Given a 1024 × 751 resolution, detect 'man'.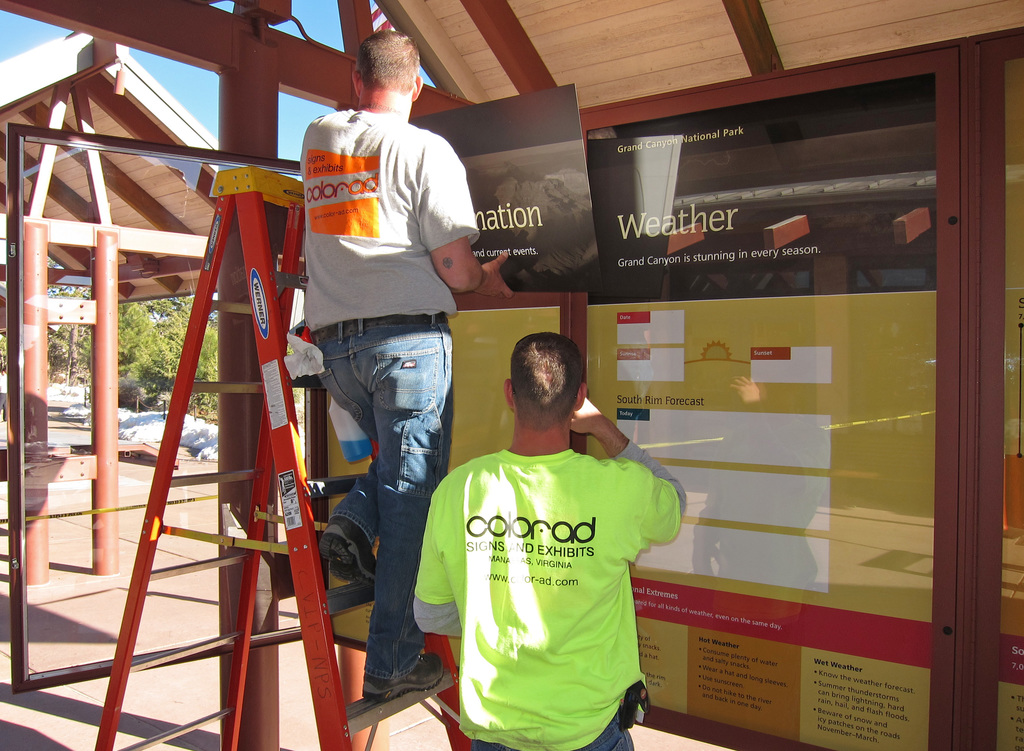
locate(411, 321, 676, 750).
